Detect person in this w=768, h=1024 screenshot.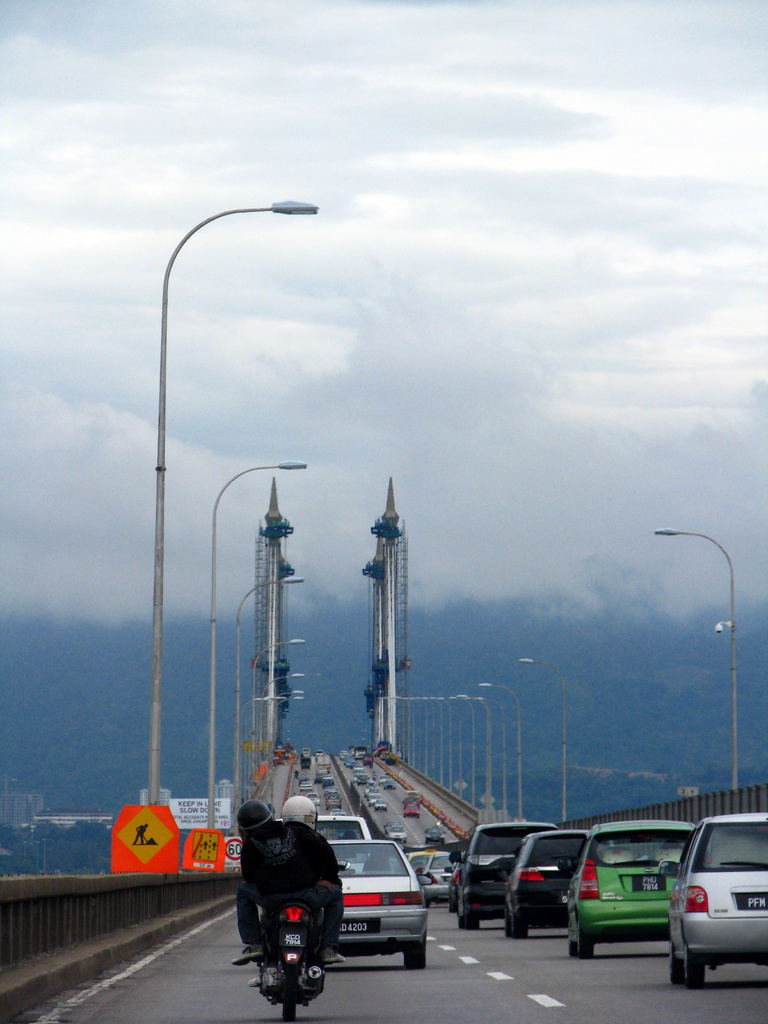
Detection: region(230, 794, 343, 970).
